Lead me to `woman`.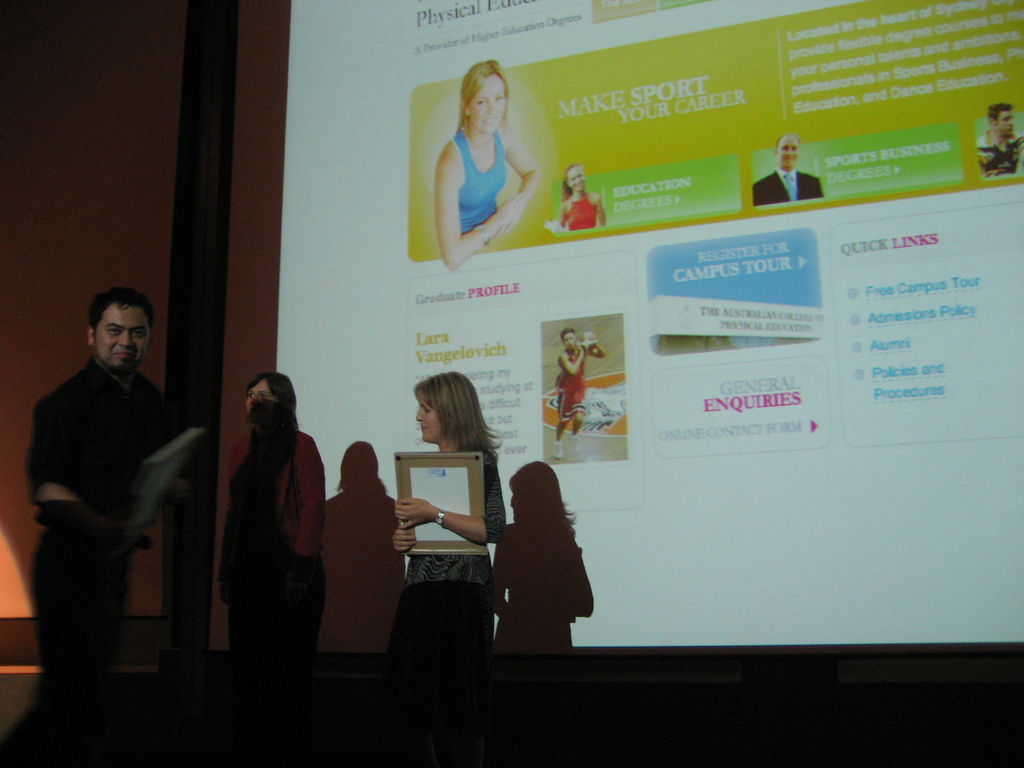
Lead to pyautogui.locateOnScreen(423, 55, 545, 275).
